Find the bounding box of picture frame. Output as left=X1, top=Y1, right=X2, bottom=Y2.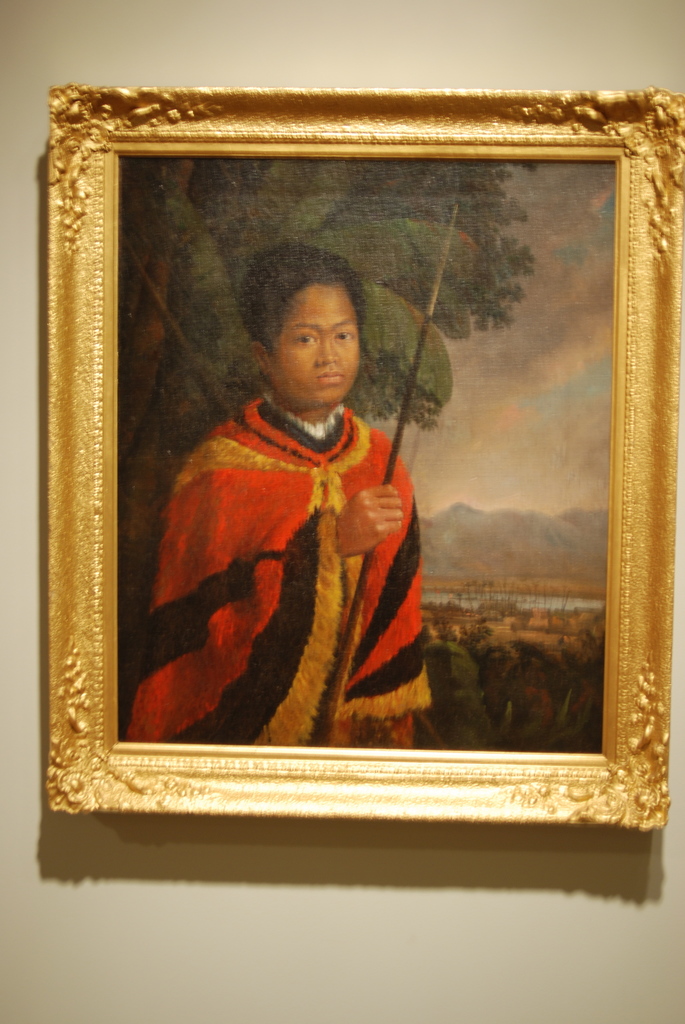
left=47, top=73, right=679, bottom=843.
